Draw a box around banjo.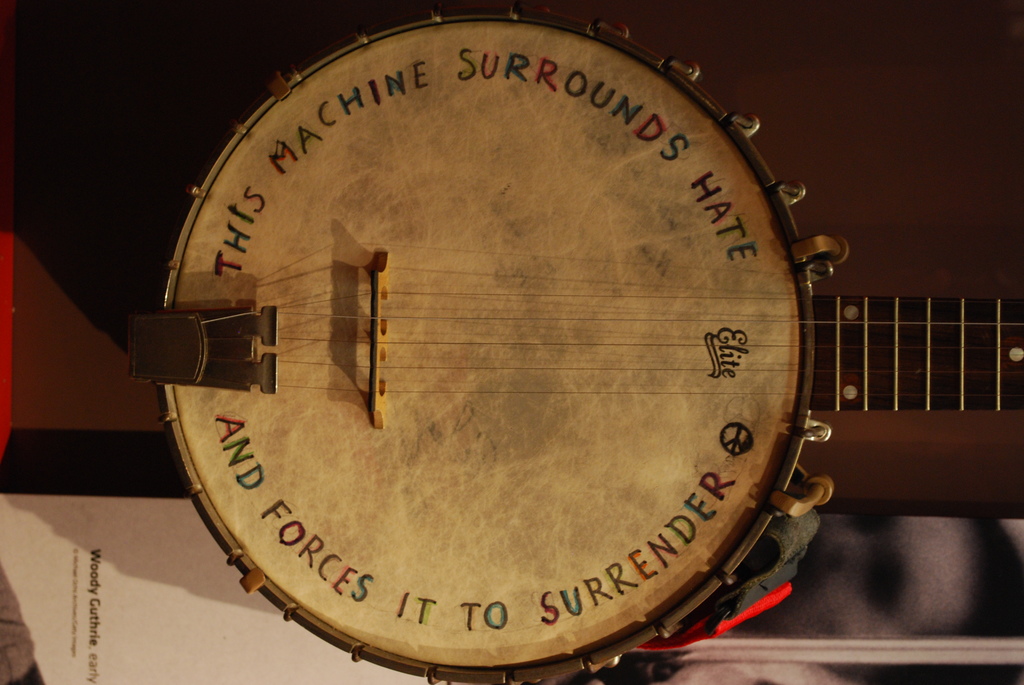
<box>124,0,1023,684</box>.
